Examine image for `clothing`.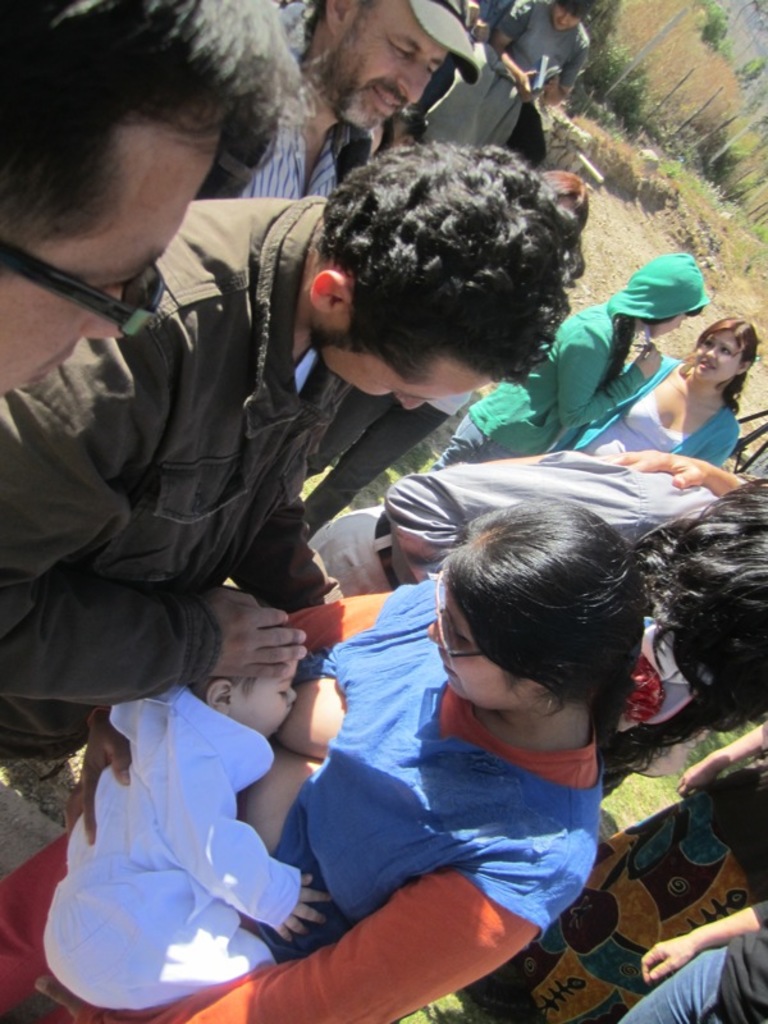
Examination result: [0,202,347,764].
